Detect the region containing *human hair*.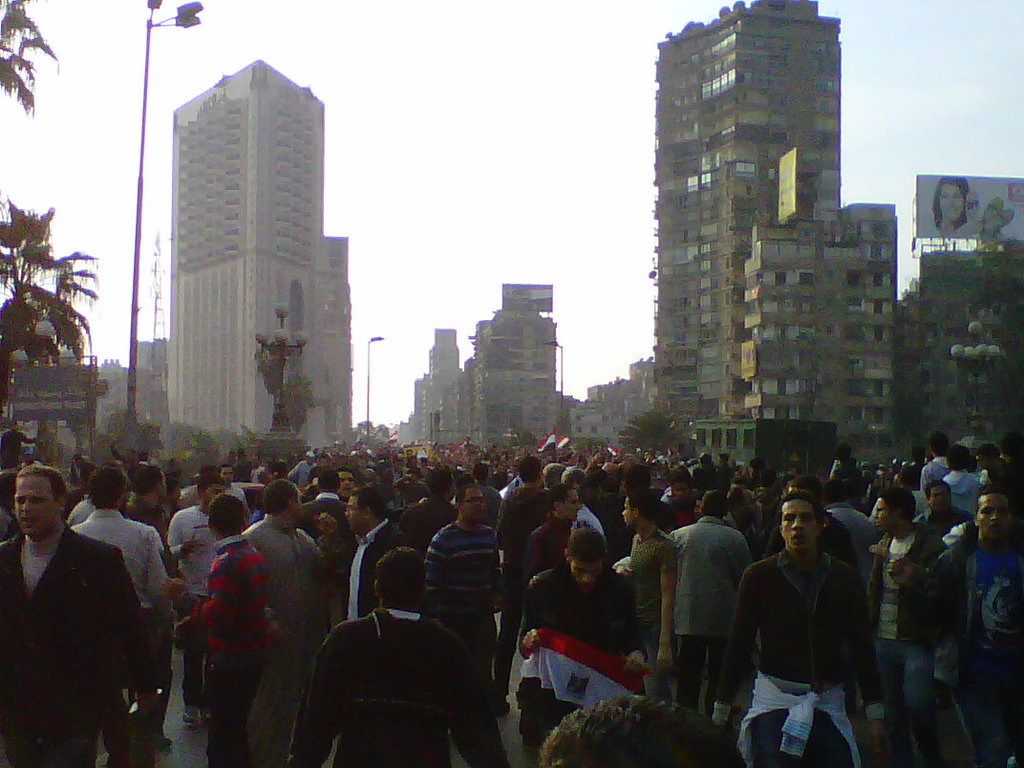
Rect(85, 465, 123, 509).
